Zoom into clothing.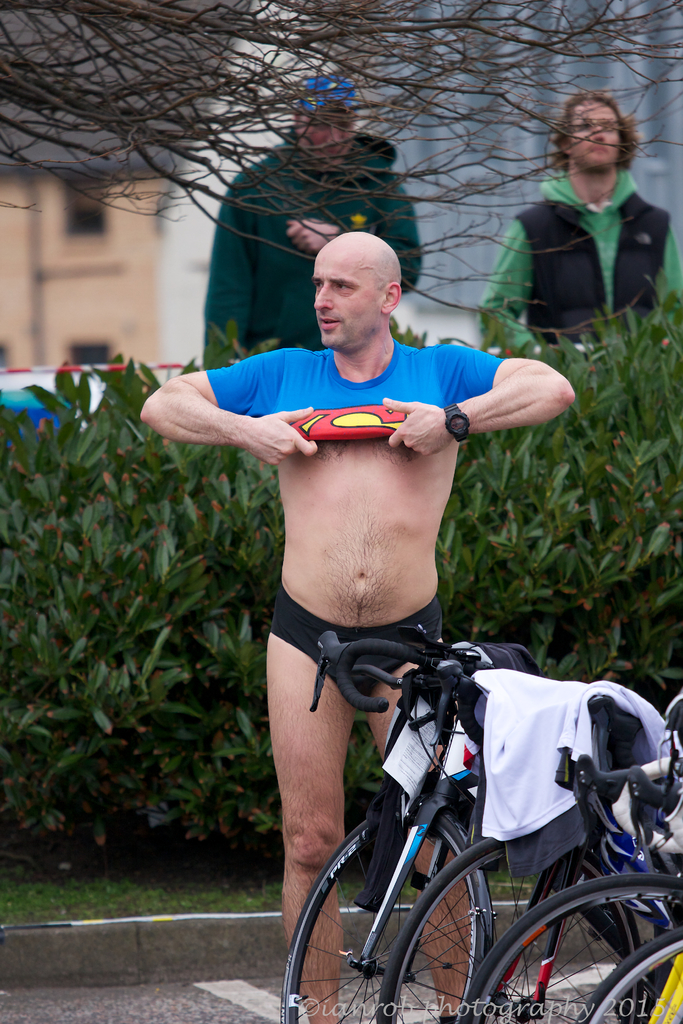
Zoom target: BBox(277, 589, 443, 698).
